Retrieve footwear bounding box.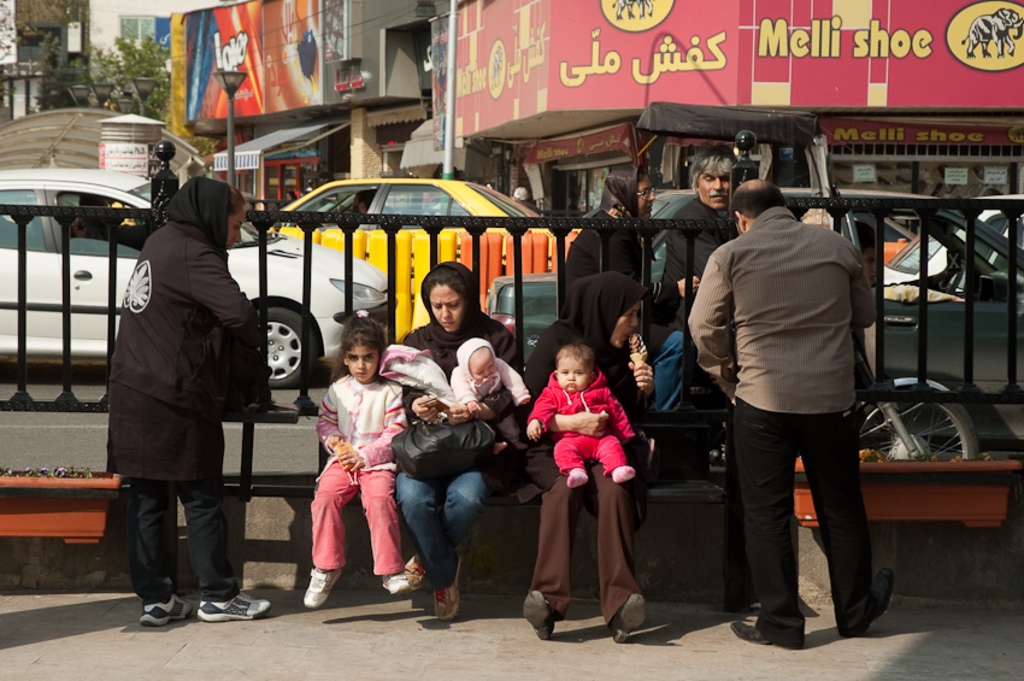
Bounding box: crop(135, 594, 196, 629).
